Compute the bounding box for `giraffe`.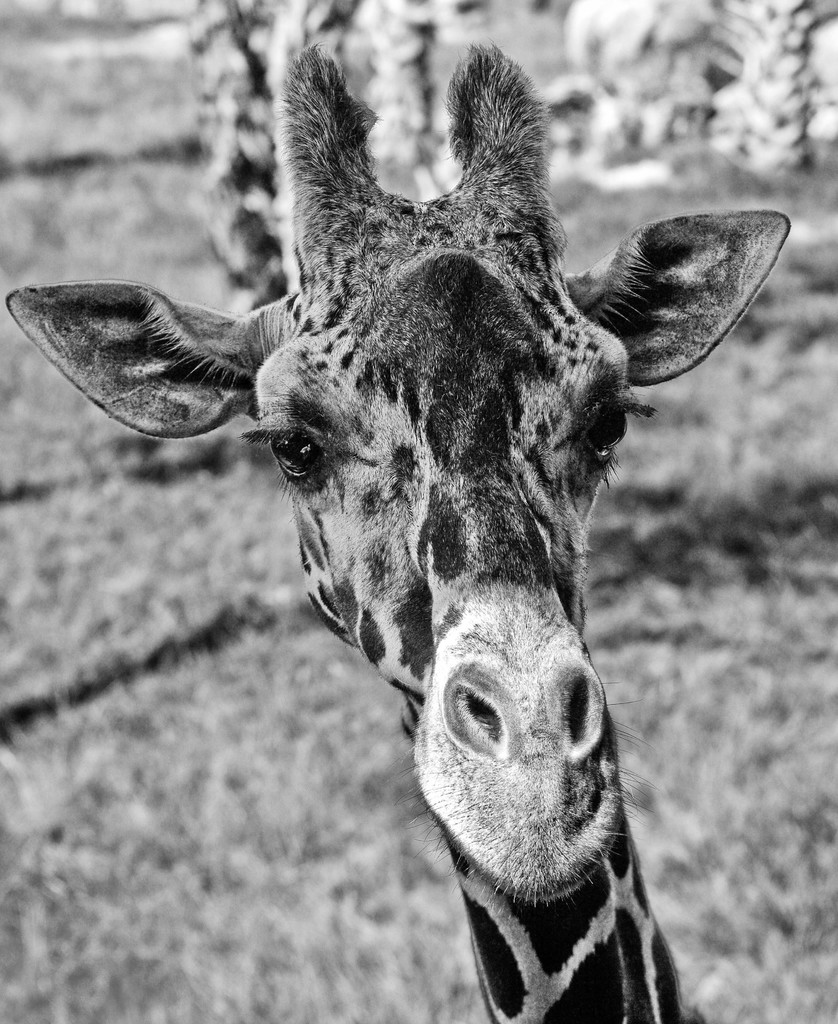
(x1=10, y1=35, x2=791, y2=1023).
